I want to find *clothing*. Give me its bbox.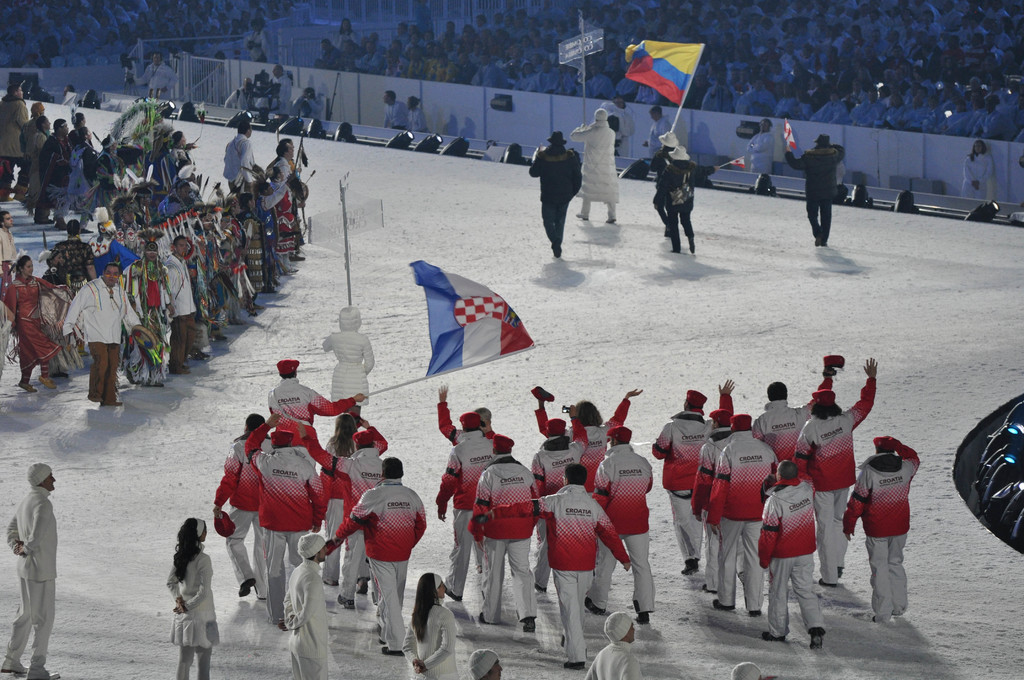
(left=950, top=112, right=972, bottom=136).
